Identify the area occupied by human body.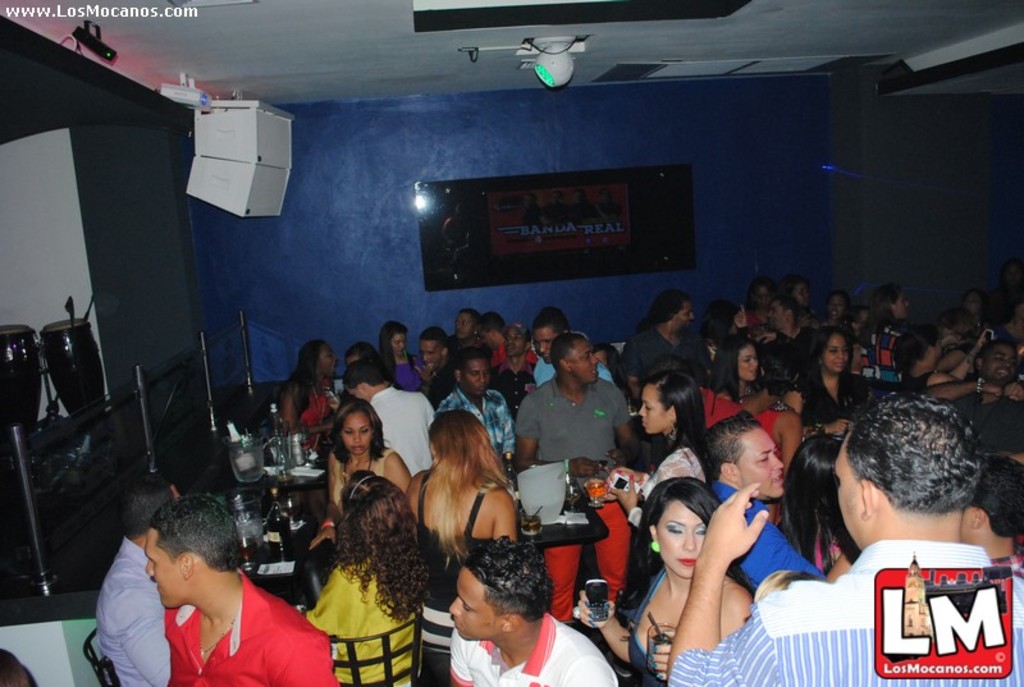
Area: detection(870, 284, 904, 372).
